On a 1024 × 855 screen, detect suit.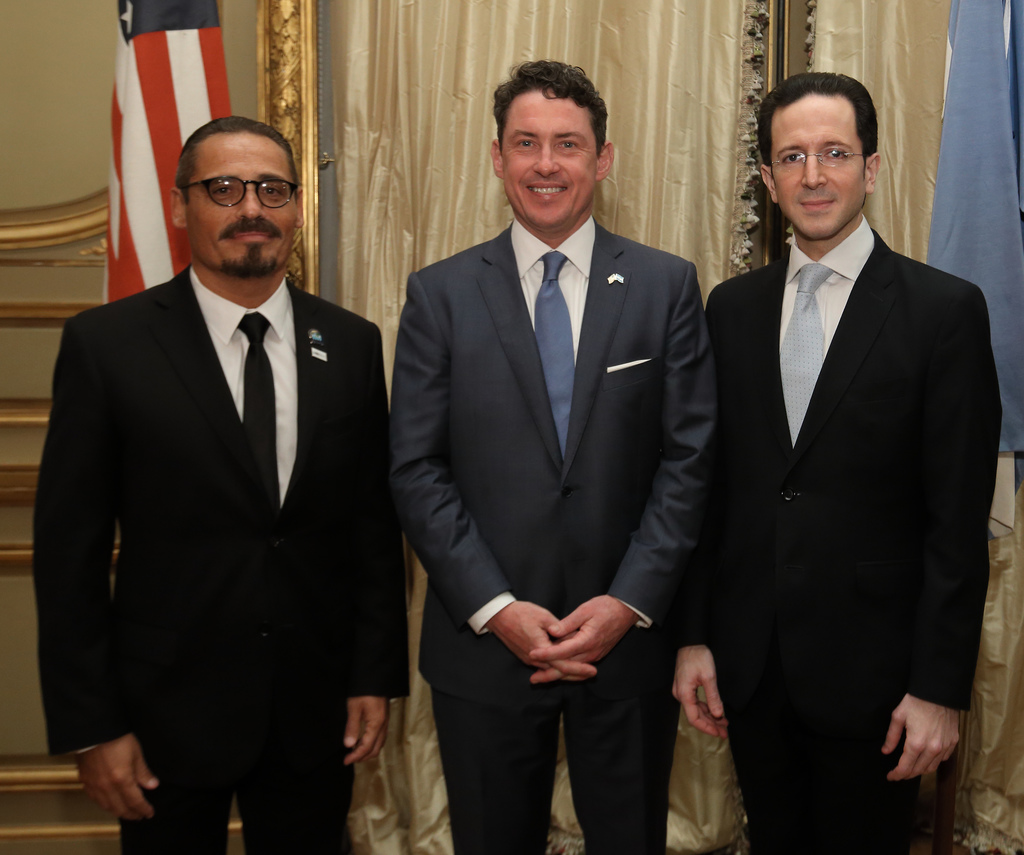
box(388, 208, 721, 851).
